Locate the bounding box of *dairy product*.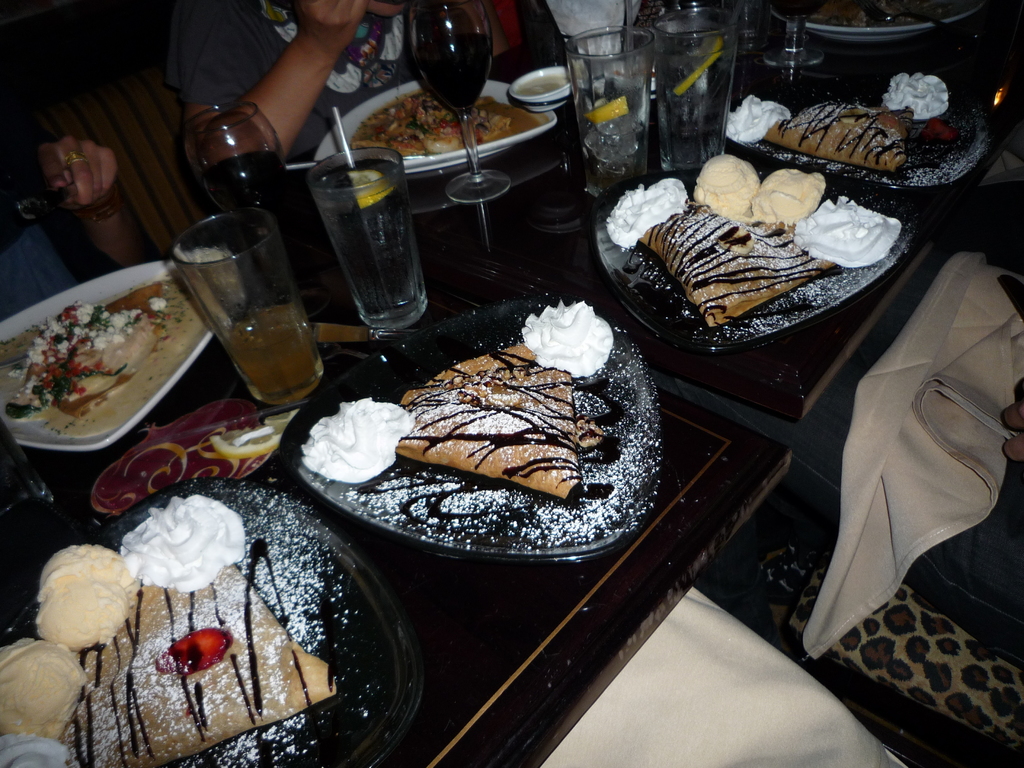
Bounding box: crop(698, 151, 764, 224).
